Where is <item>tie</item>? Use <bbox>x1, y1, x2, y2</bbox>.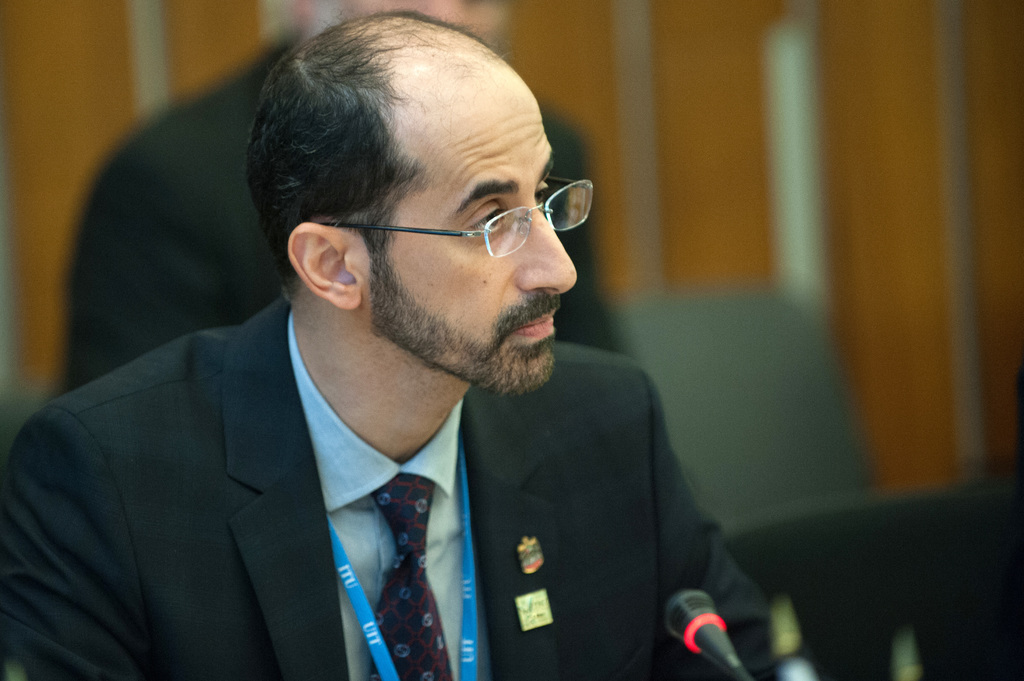
<bbox>368, 467, 453, 680</bbox>.
